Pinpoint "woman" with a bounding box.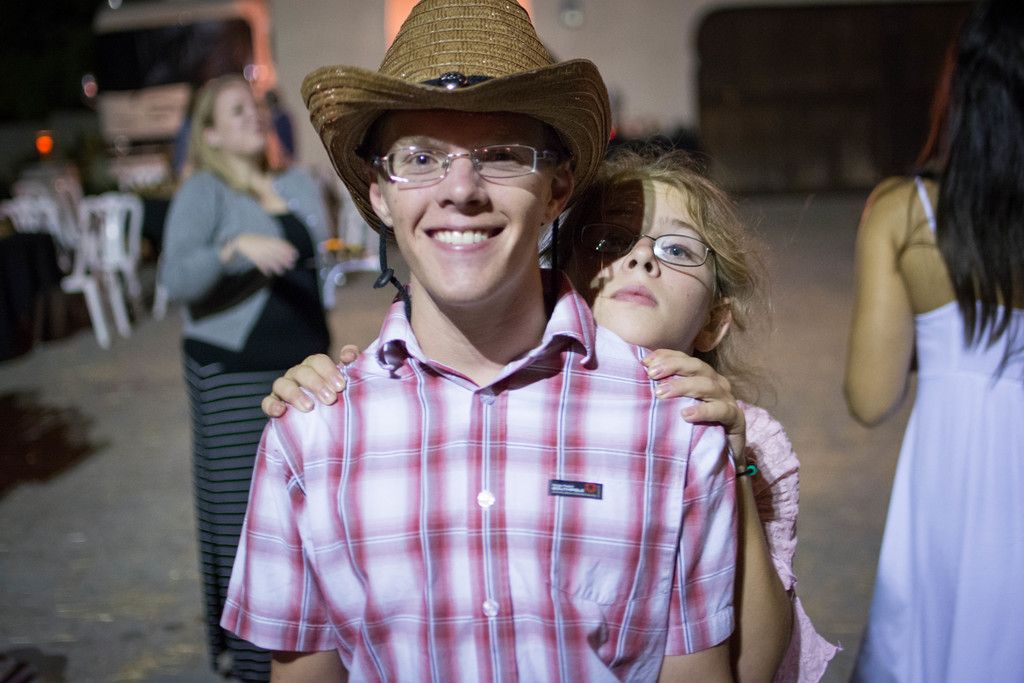
(left=829, top=38, right=1011, bottom=682).
